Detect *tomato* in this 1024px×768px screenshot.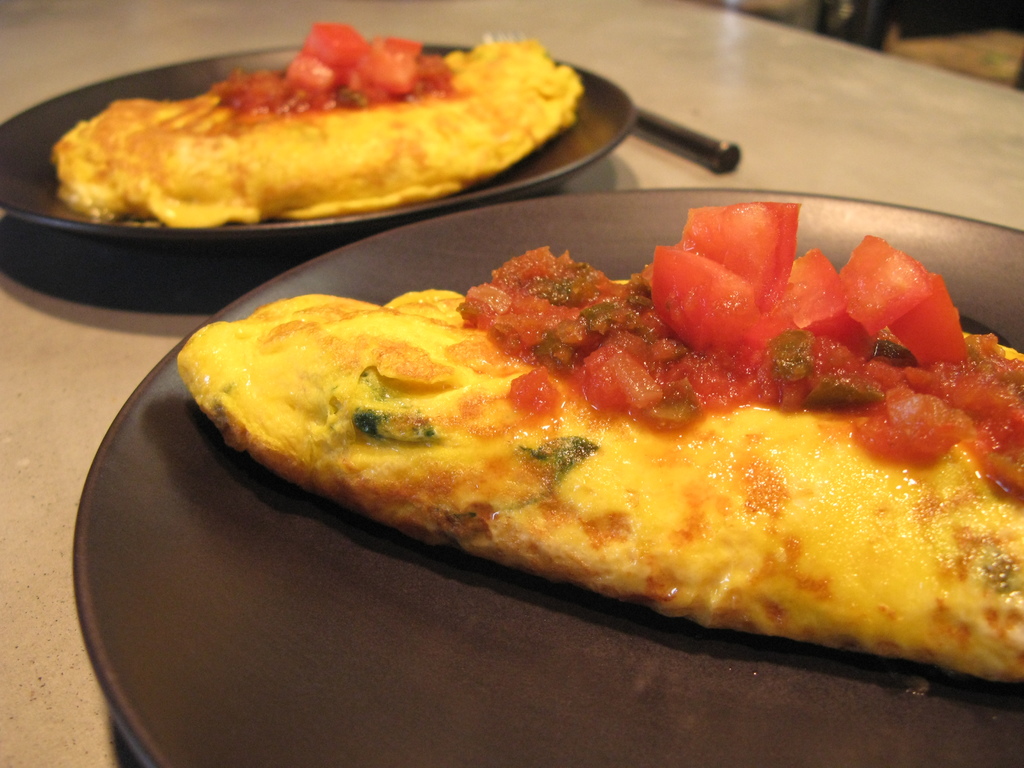
Detection: [837,234,931,335].
